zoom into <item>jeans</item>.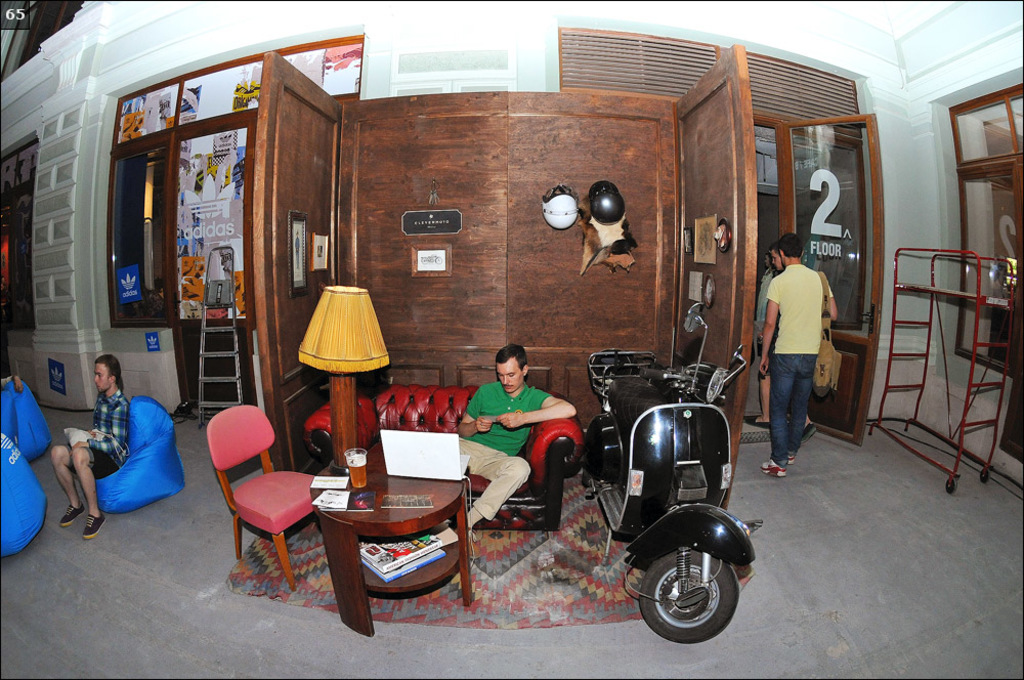
Zoom target: 762, 340, 841, 479.
